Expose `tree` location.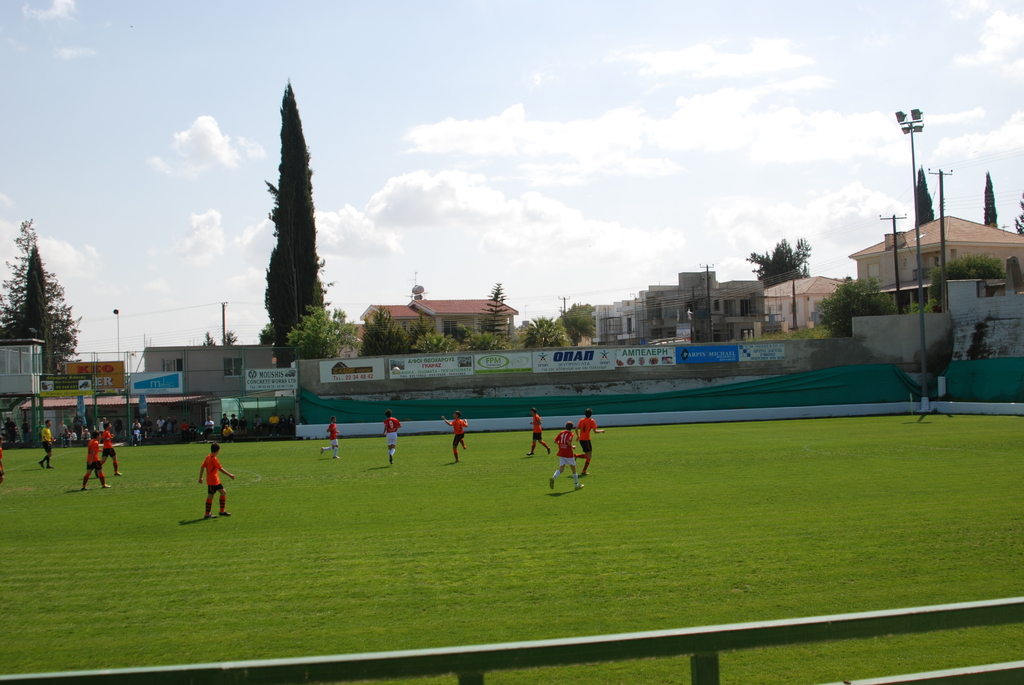
Exposed at (left=257, top=76, right=323, bottom=372).
